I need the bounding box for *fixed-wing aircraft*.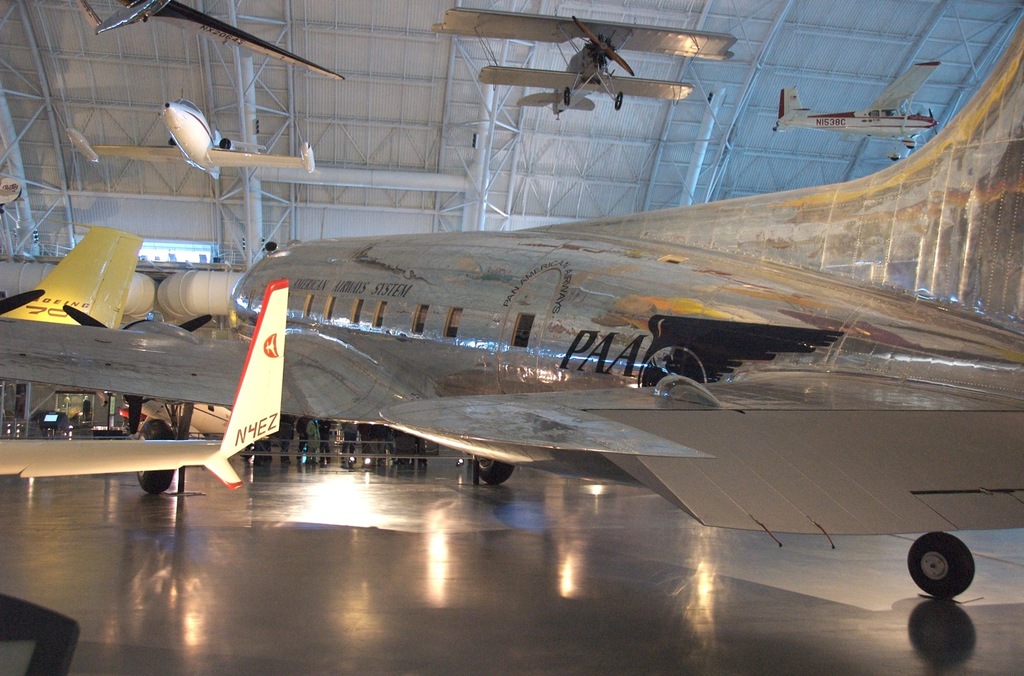
Here it is: bbox(772, 61, 941, 152).
